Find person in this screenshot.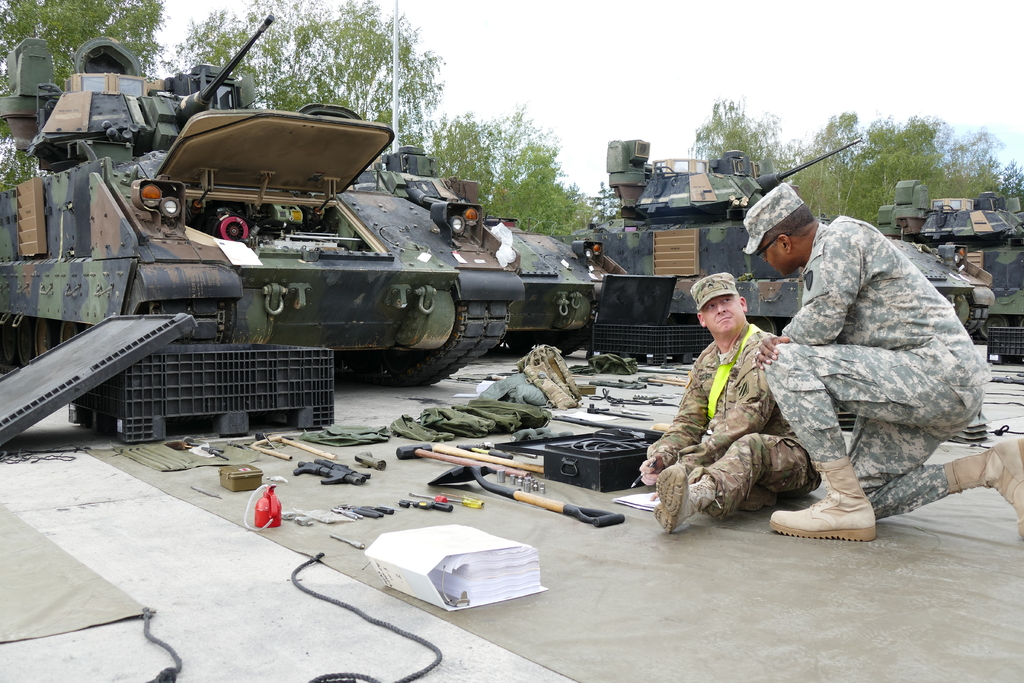
The bounding box for person is [635,267,820,531].
